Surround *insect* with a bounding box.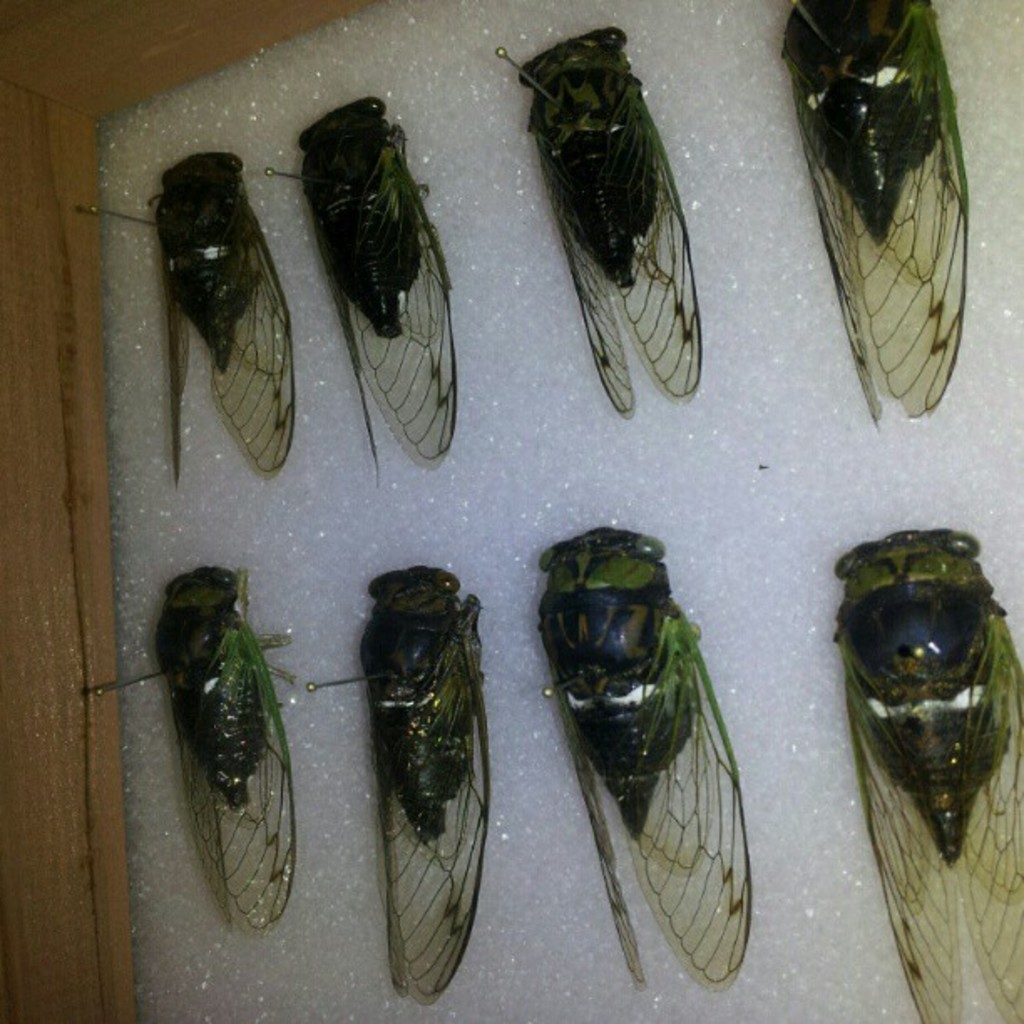
pyautogui.locateOnScreen(310, 564, 490, 999).
